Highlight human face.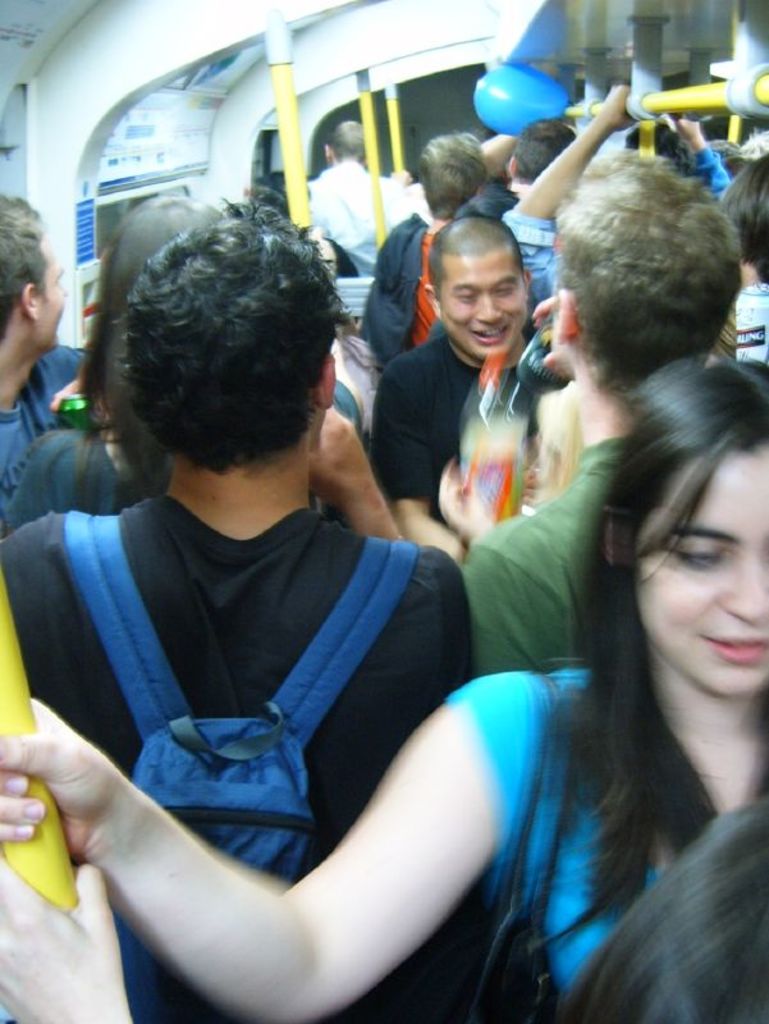
Highlighted region: x1=441 y1=244 x2=531 y2=361.
